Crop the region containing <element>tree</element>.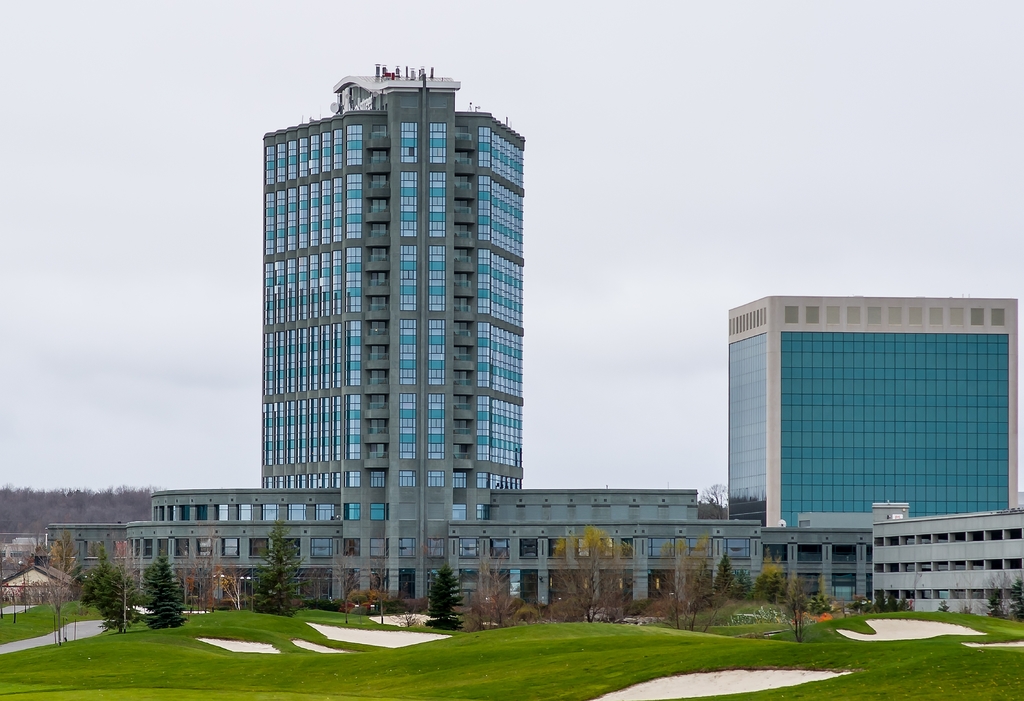
Crop region: crop(755, 561, 791, 607).
